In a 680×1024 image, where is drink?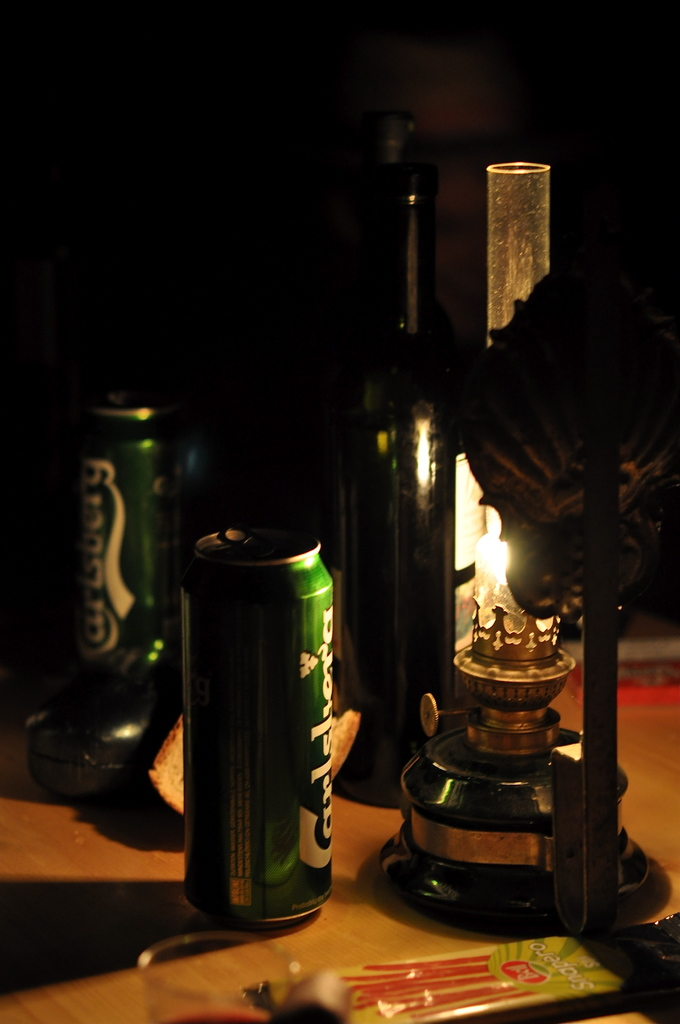
detection(179, 522, 335, 928).
